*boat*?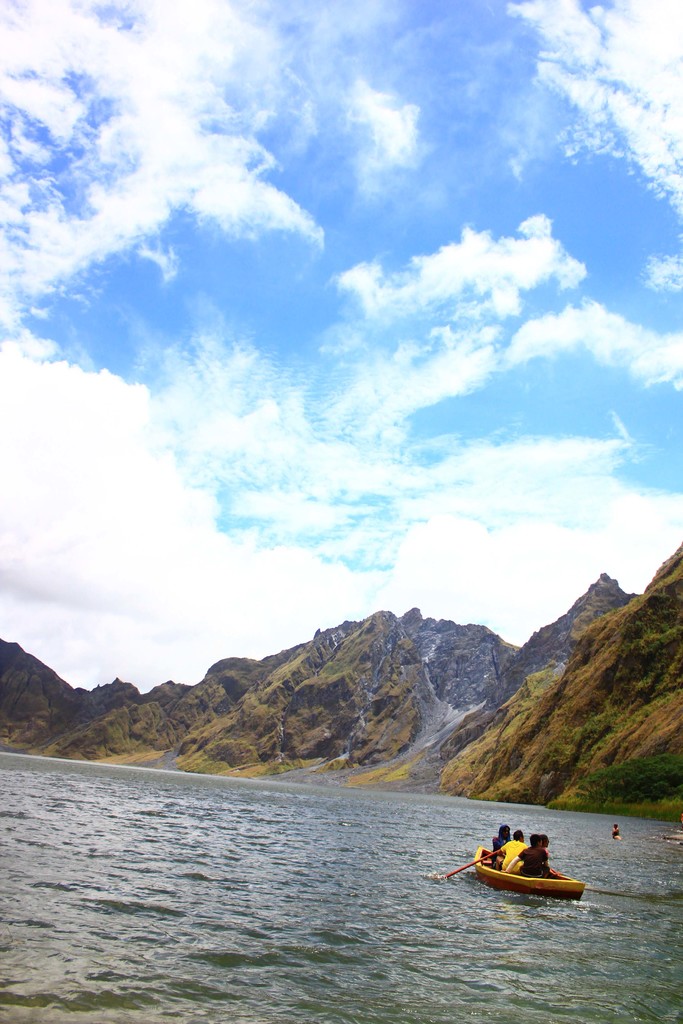
(x1=471, y1=833, x2=581, y2=905)
